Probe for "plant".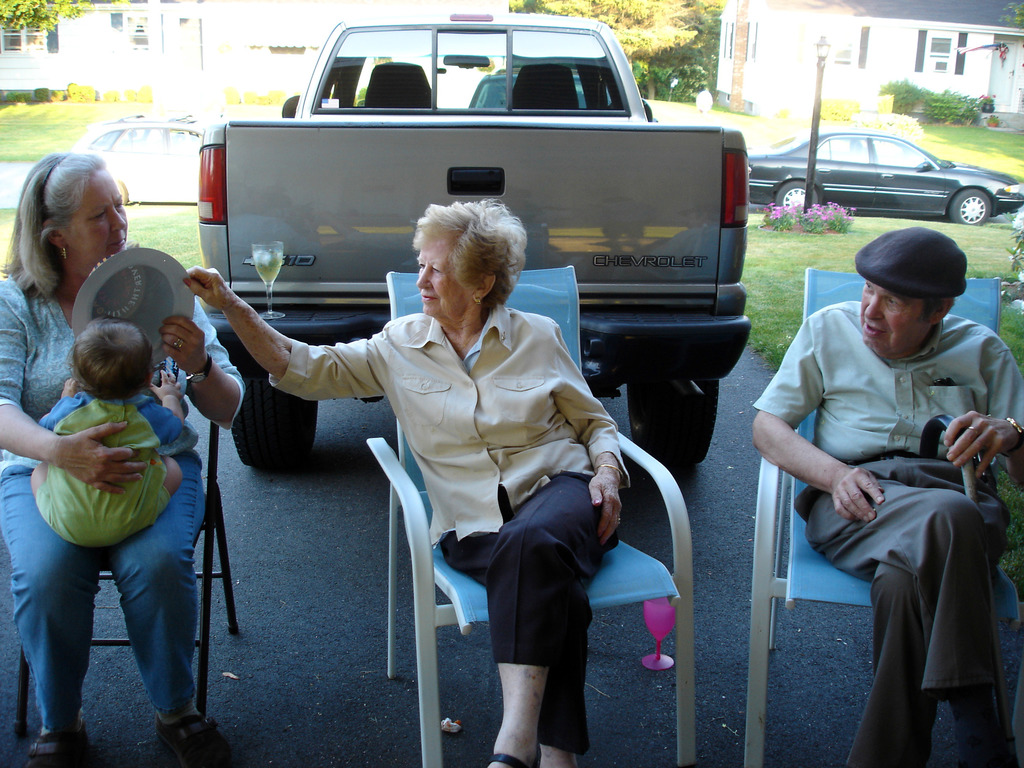
Probe result: locate(225, 89, 280, 111).
